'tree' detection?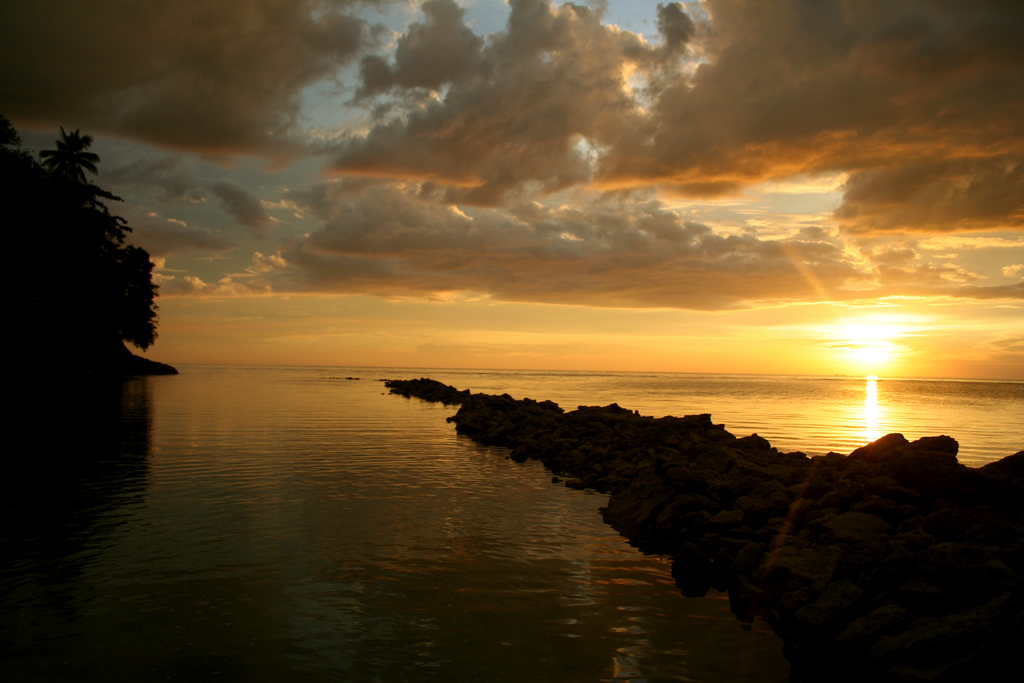
box(65, 183, 120, 257)
